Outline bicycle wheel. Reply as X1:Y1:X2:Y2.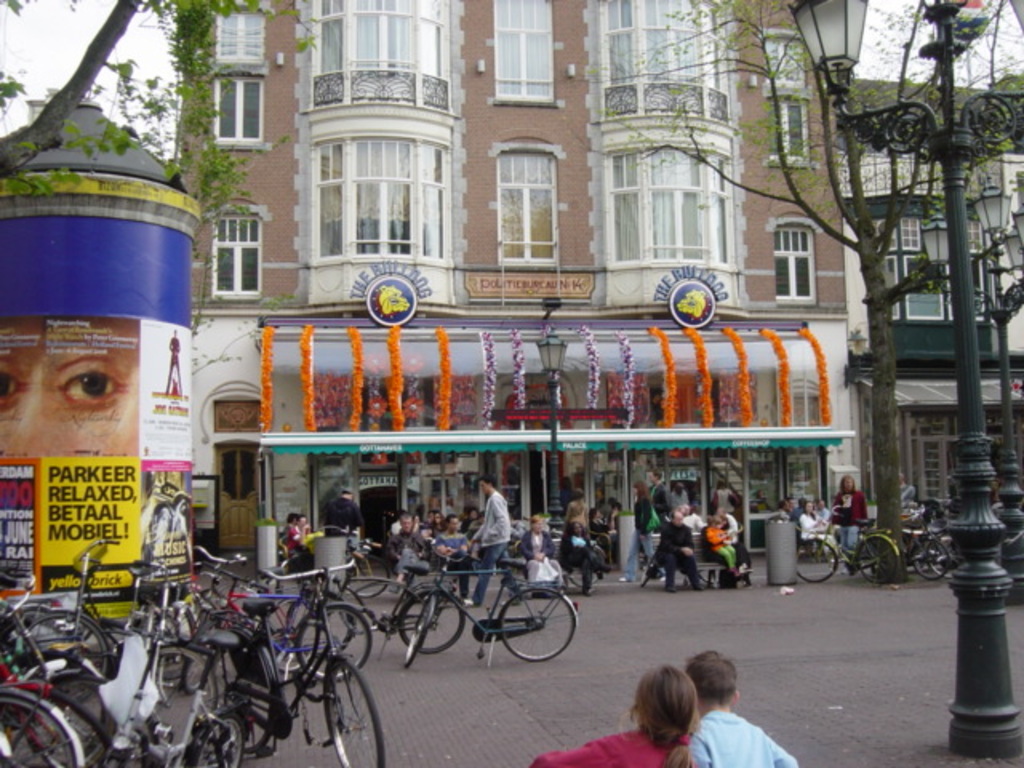
21:606:117:706.
